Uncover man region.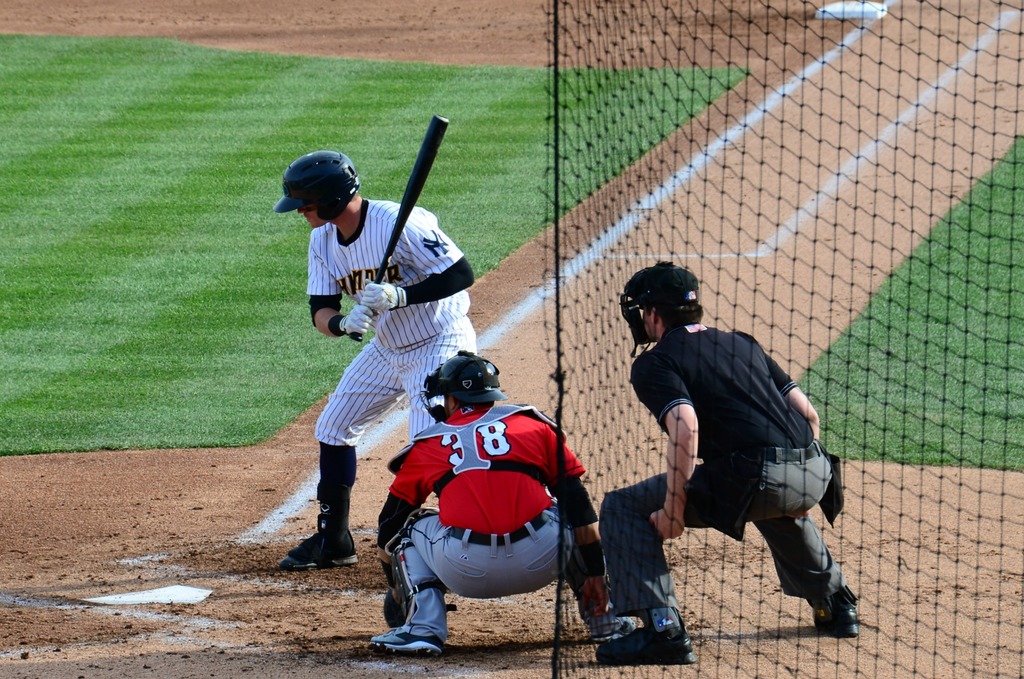
Uncovered: box=[371, 351, 636, 651].
